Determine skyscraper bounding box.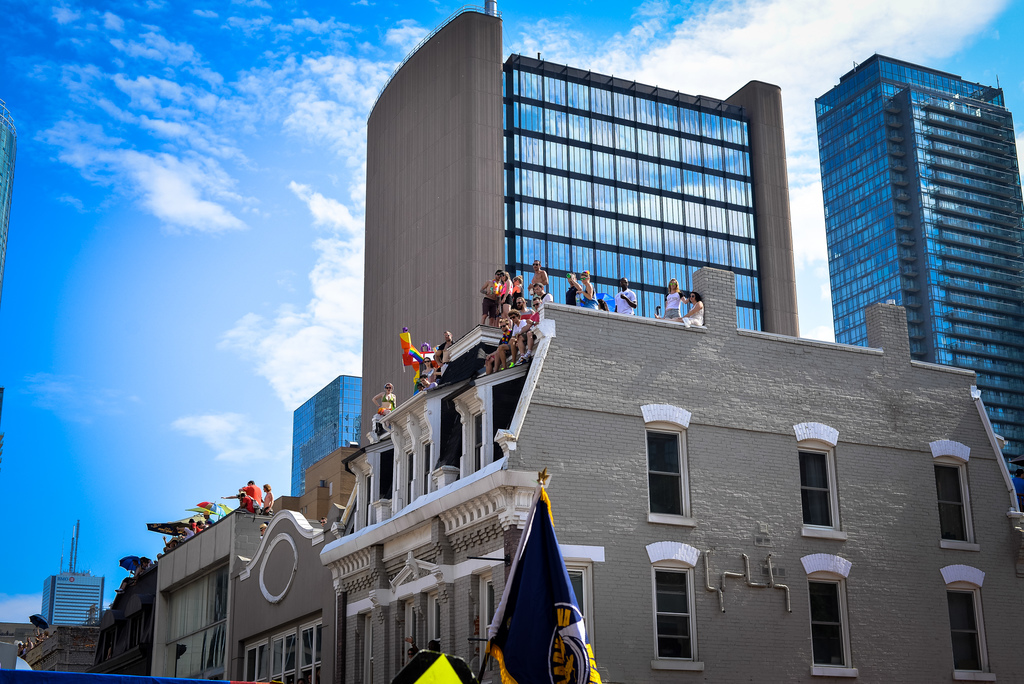
Determined: box=[804, 47, 1014, 395].
